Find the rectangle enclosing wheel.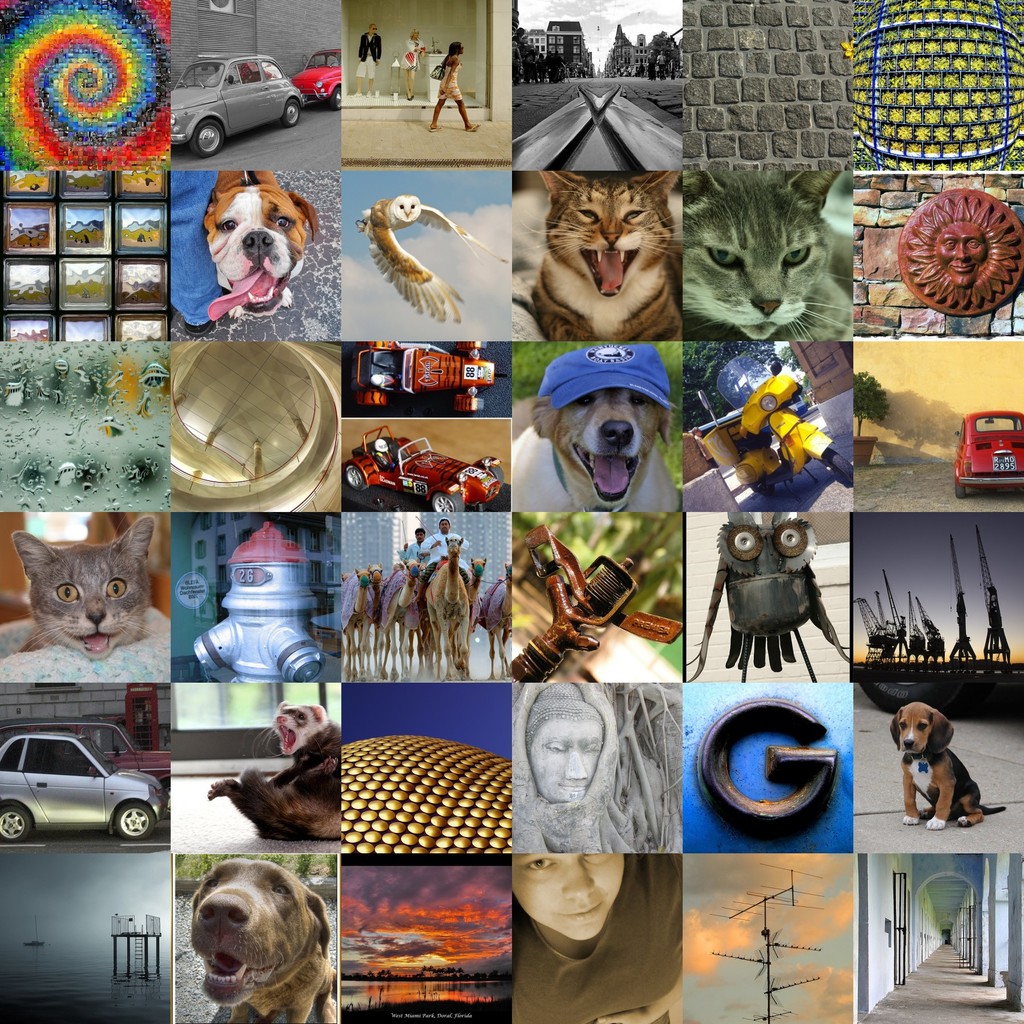
335/88/344/109.
